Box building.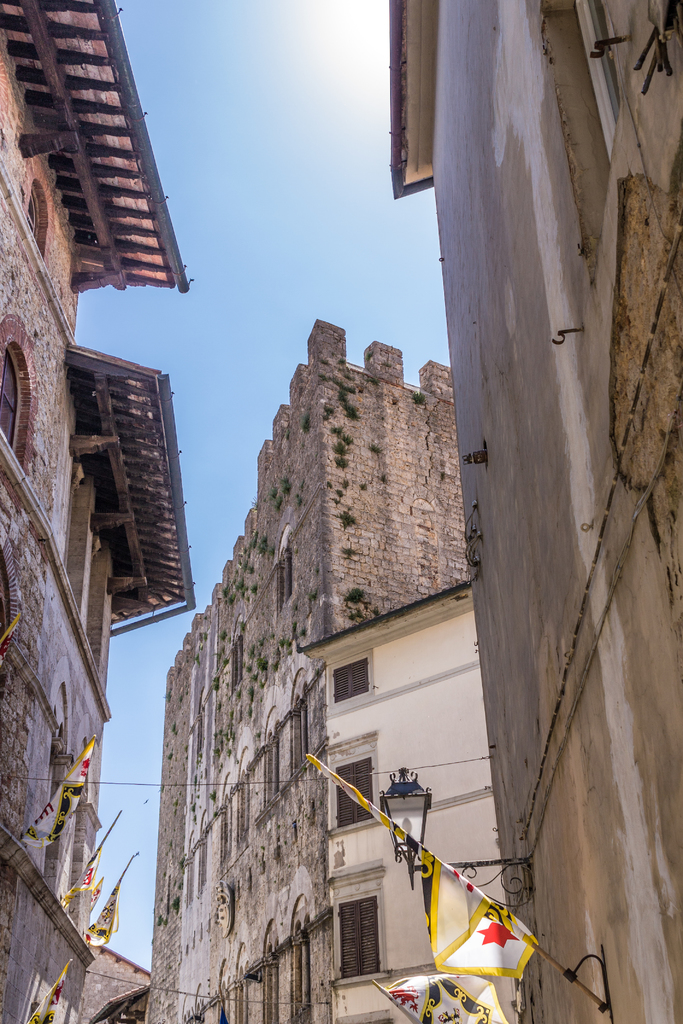
box=[0, 0, 195, 1023].
